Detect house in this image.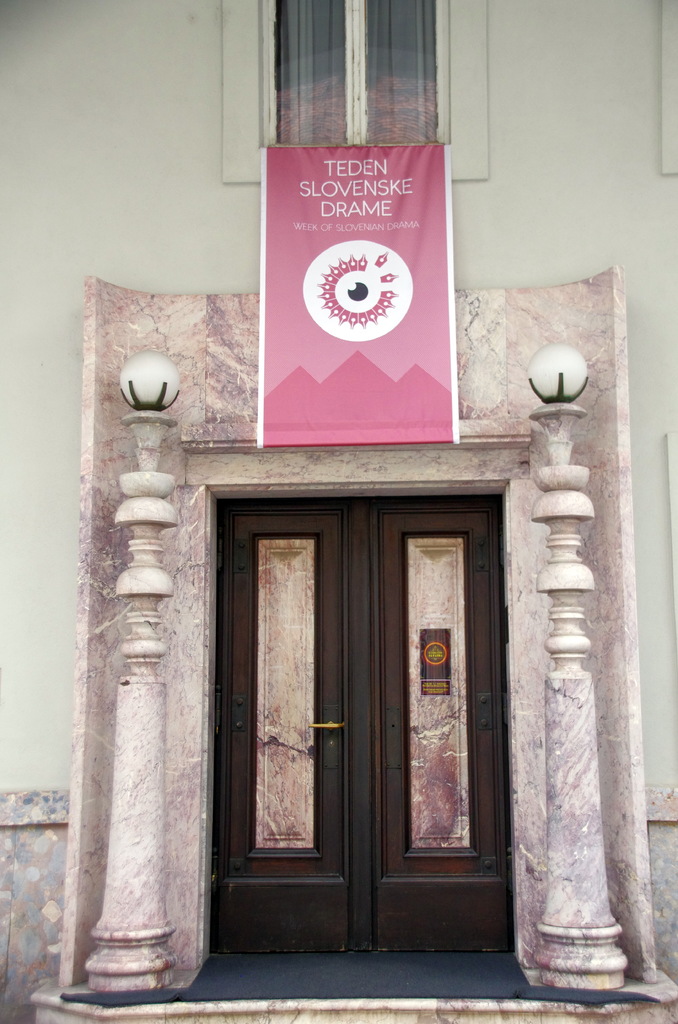
Detection: (x1=0, y1=0, x2=677, y2=1023).
